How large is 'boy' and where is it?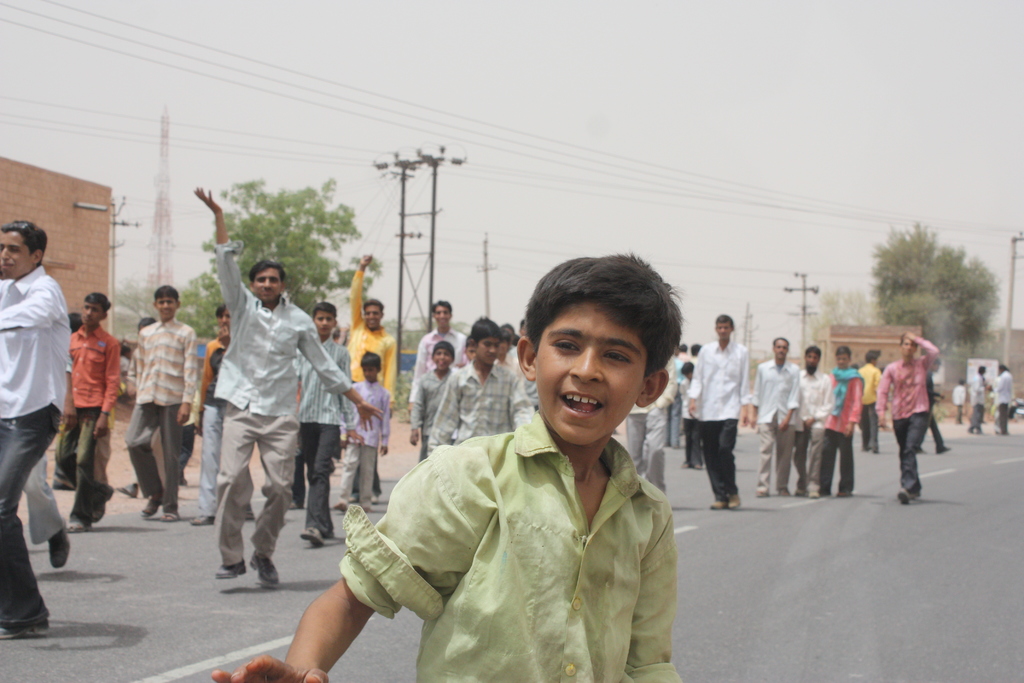
Bounding box: locate(209, 251, 678, 682).
